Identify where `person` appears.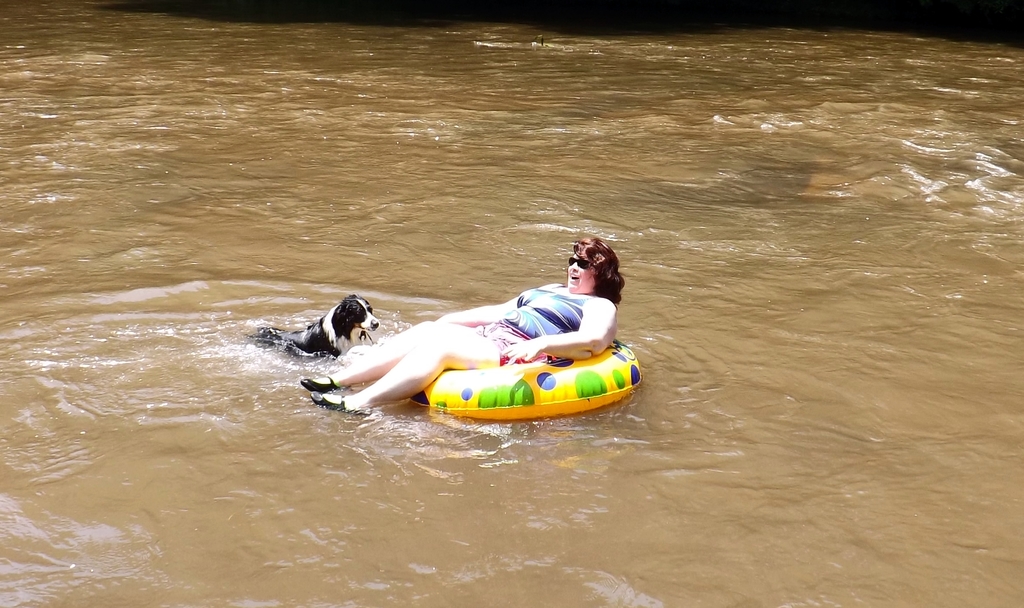
Appears at <box>324,239,636,426</box>.
